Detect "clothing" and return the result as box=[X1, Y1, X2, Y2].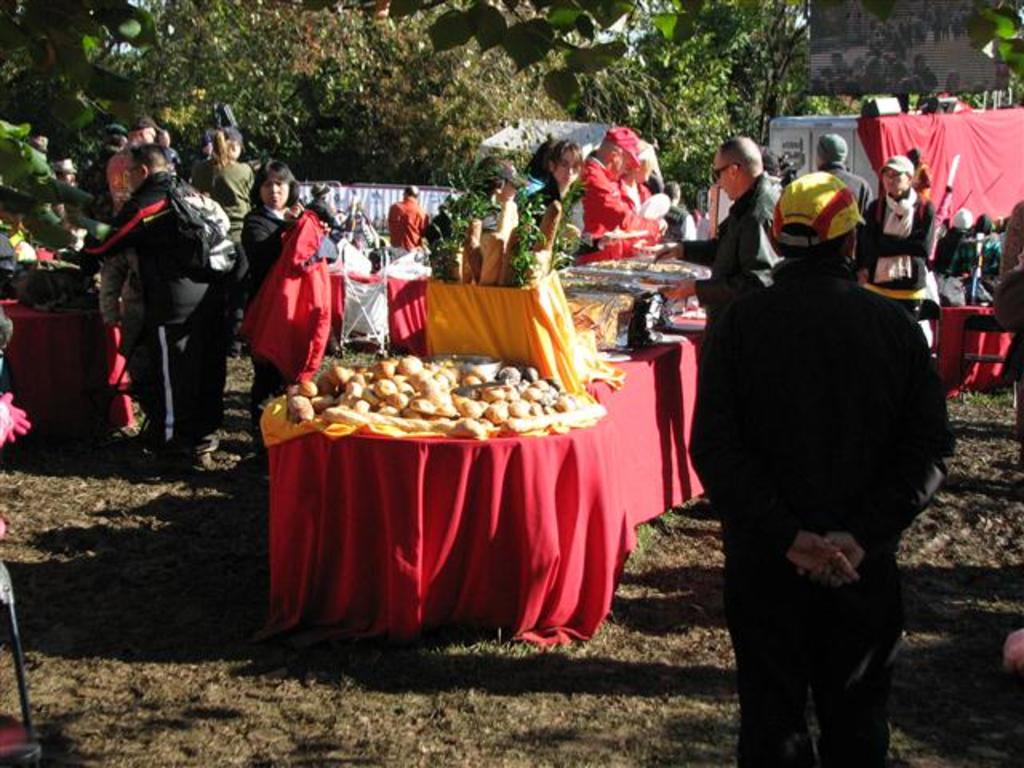
box=[86, 170, 222, 462].
